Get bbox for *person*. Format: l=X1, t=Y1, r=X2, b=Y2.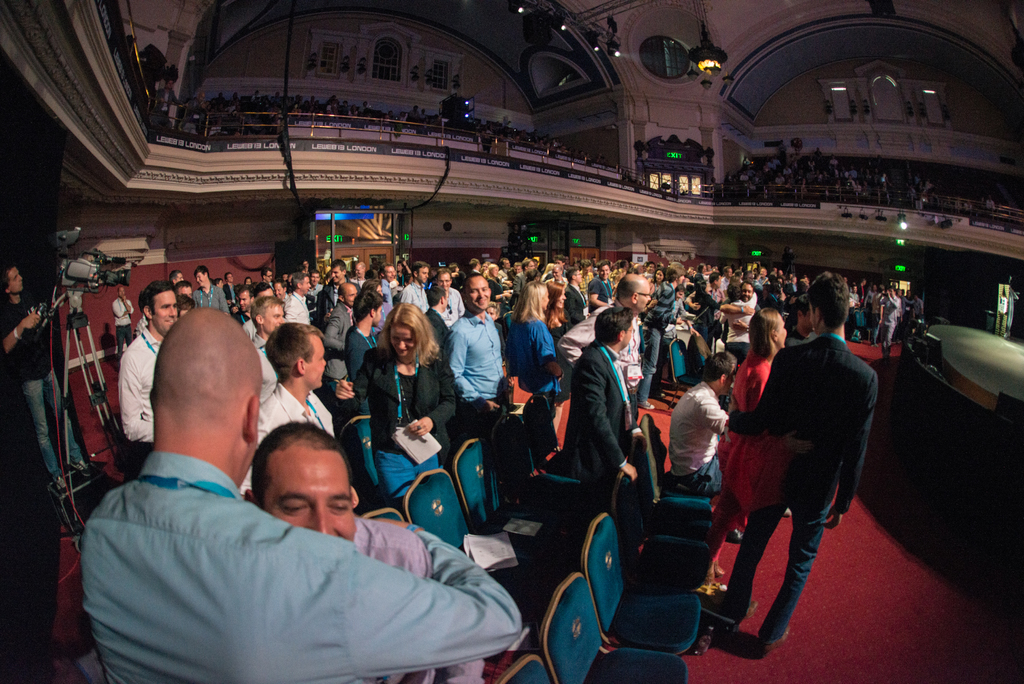
l=563, t=304, r=646, b=546.
